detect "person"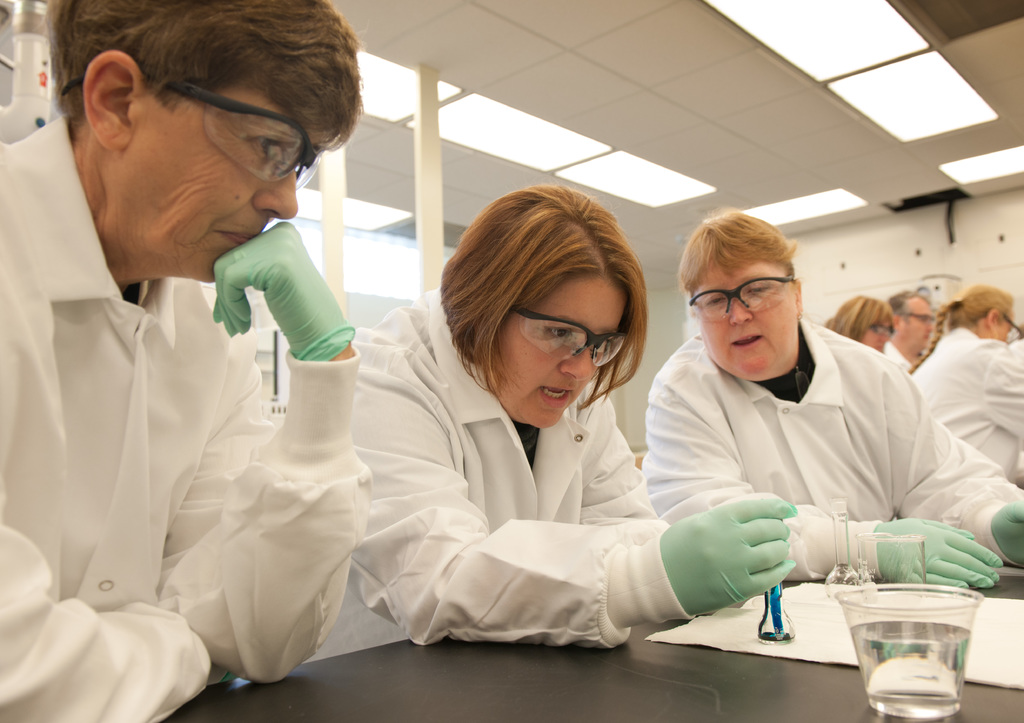
303:184:796:667
